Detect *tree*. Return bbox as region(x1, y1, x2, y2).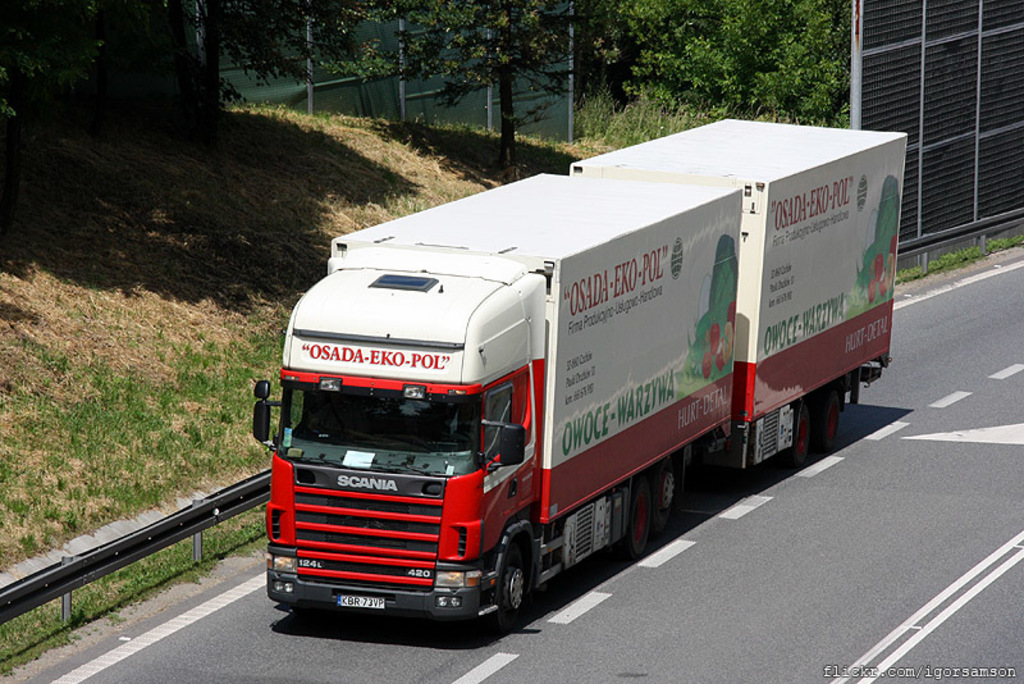
region(311, 0, 595, 164).
